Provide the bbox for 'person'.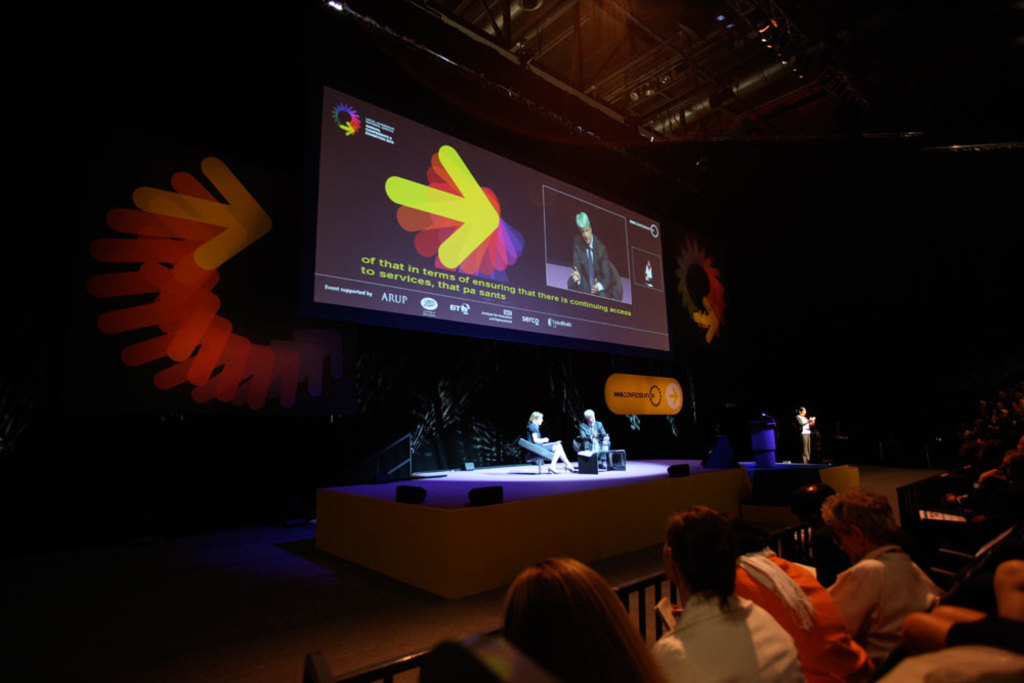
(x1=563, y1=210, x2=622, y2=303).
